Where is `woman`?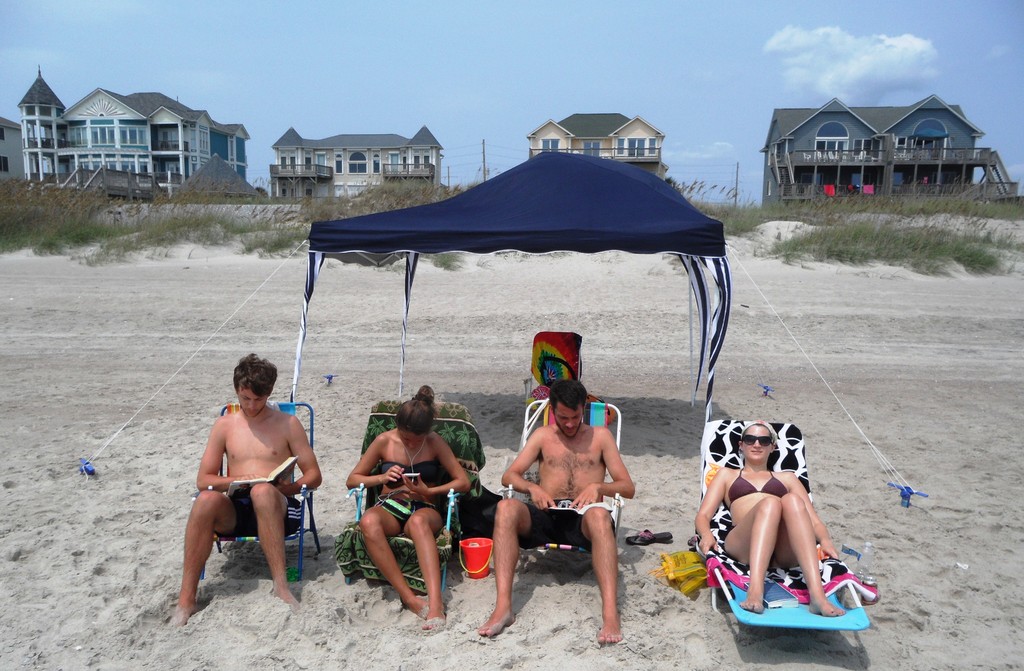
(696,420,843,617).
